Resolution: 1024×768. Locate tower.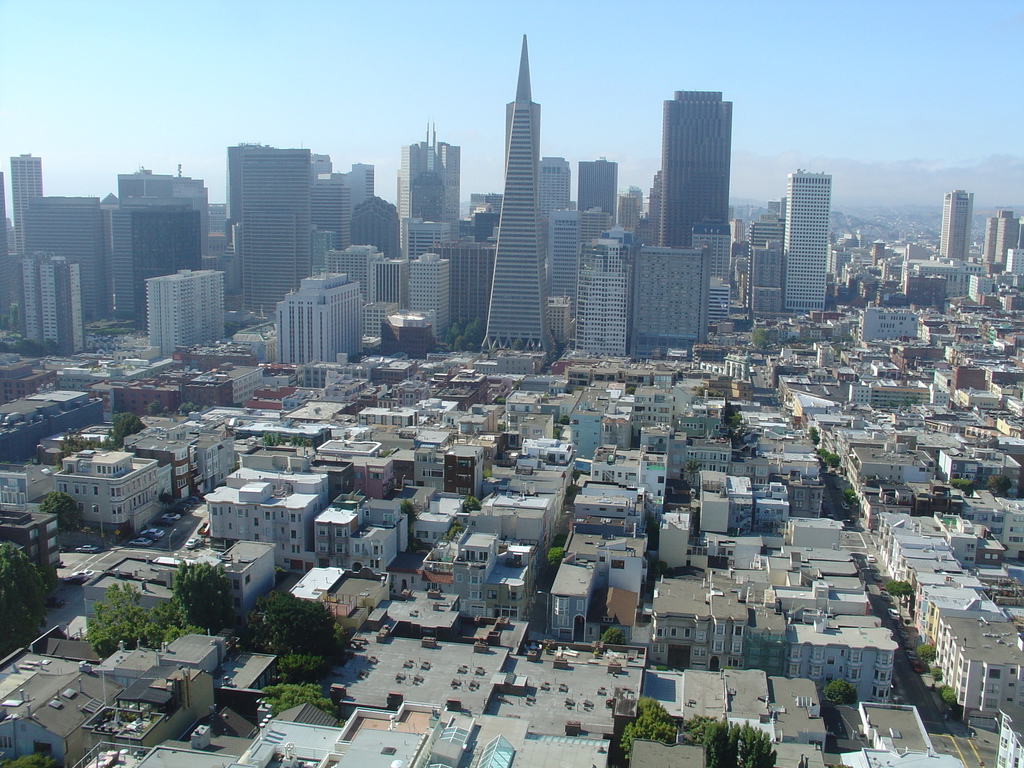
[580,152,621,236].
